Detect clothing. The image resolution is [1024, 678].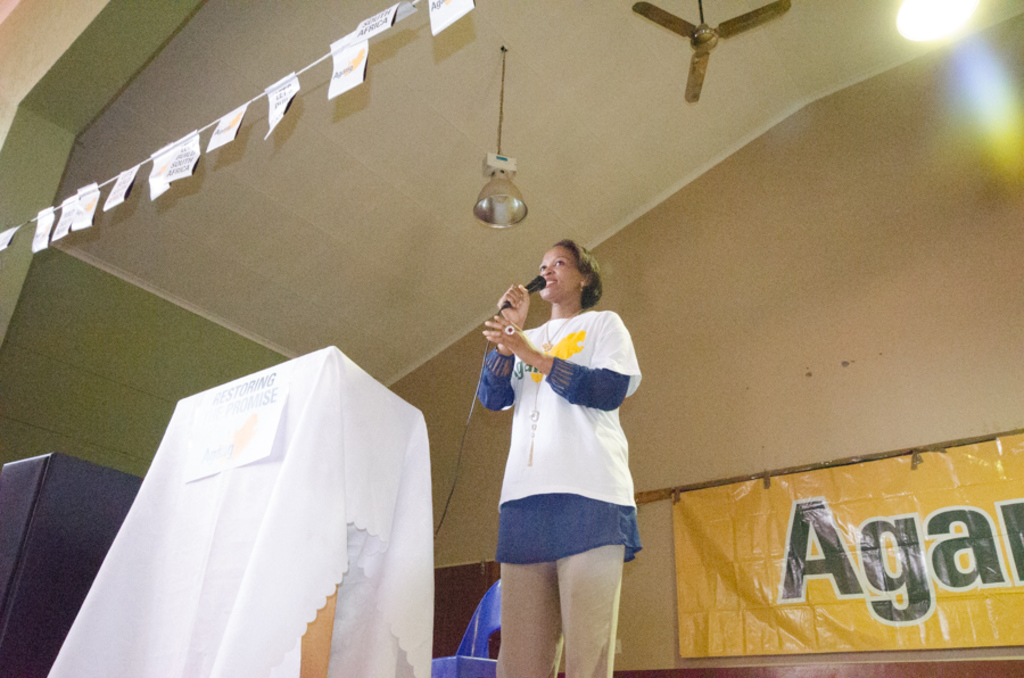
(left=494, top=544, right=626, bottom=677).
